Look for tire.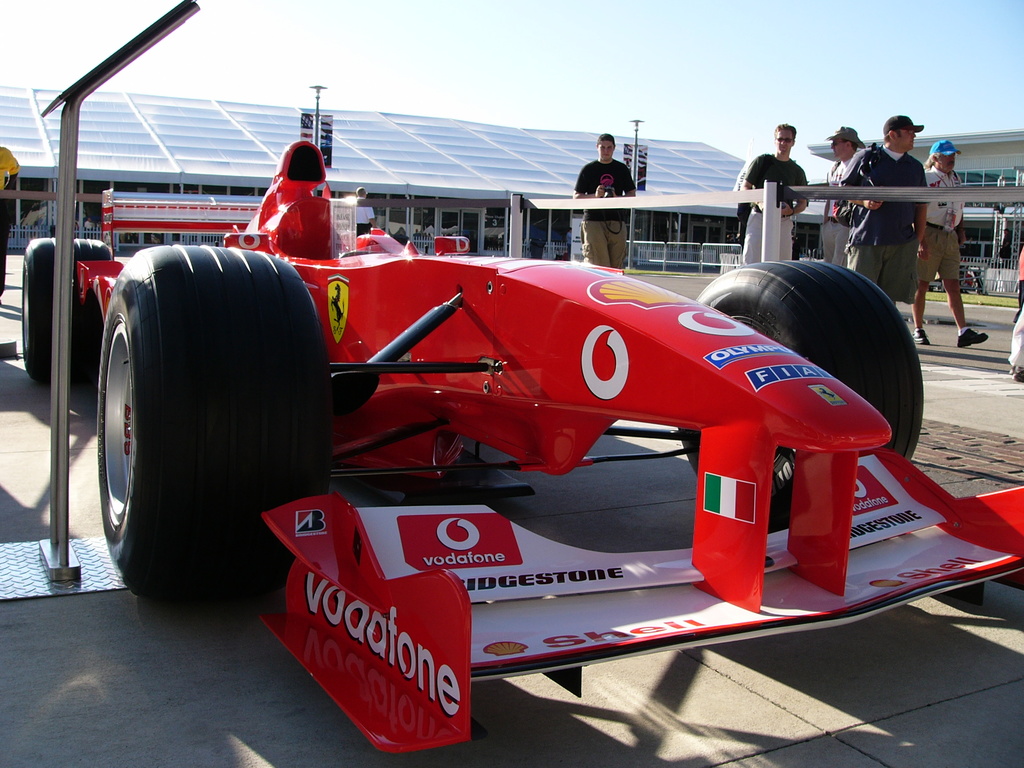
Found: pyautogui.locateOnScreen(676, 260, 924, 535).
